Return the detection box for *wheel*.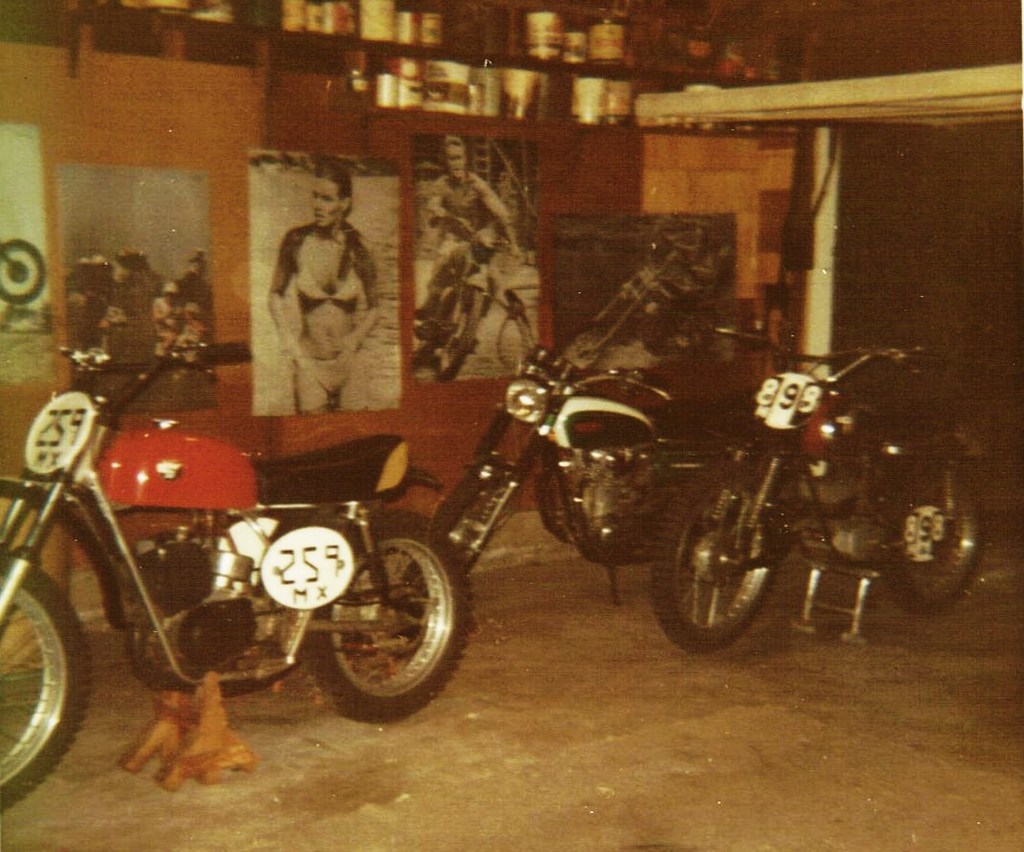
x1=879 y1=455 x2=986 y2=615.
